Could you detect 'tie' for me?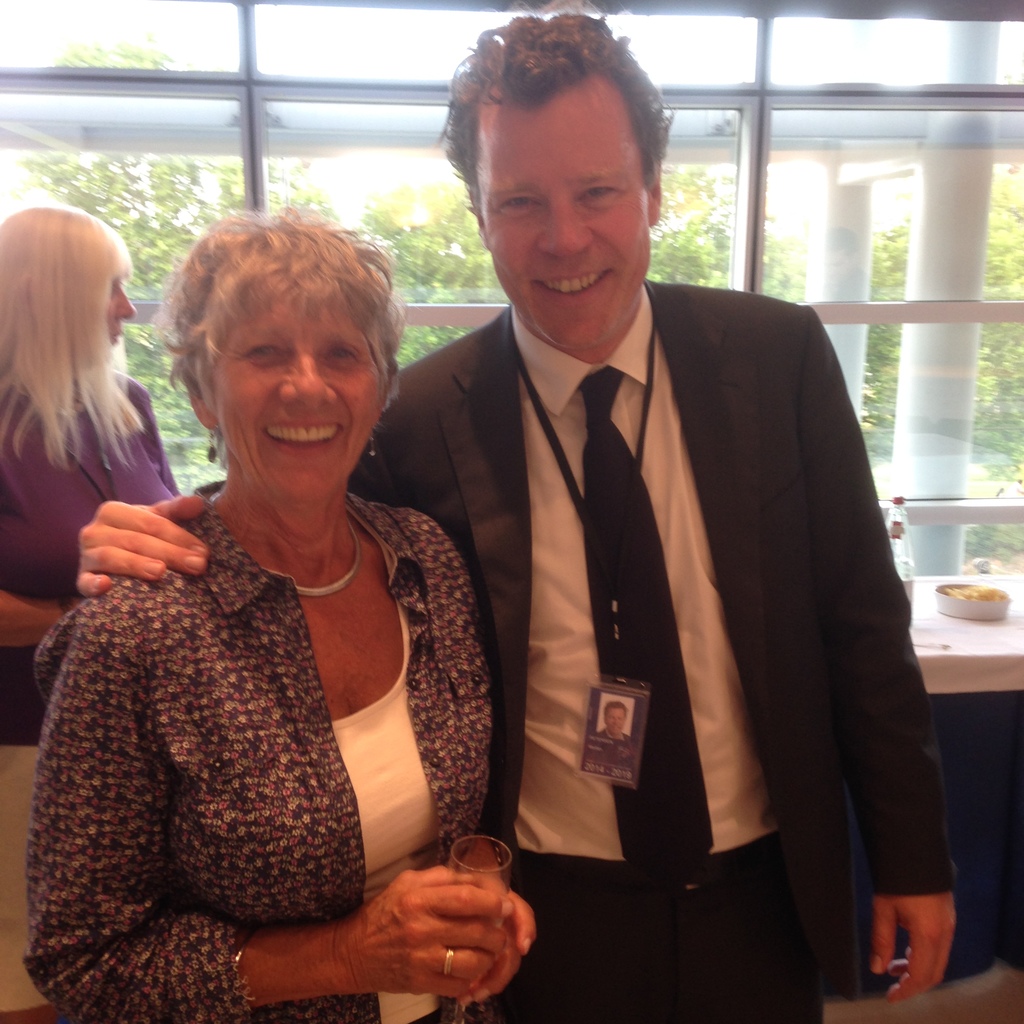
Detection result: [580, 367, 712, 892].
